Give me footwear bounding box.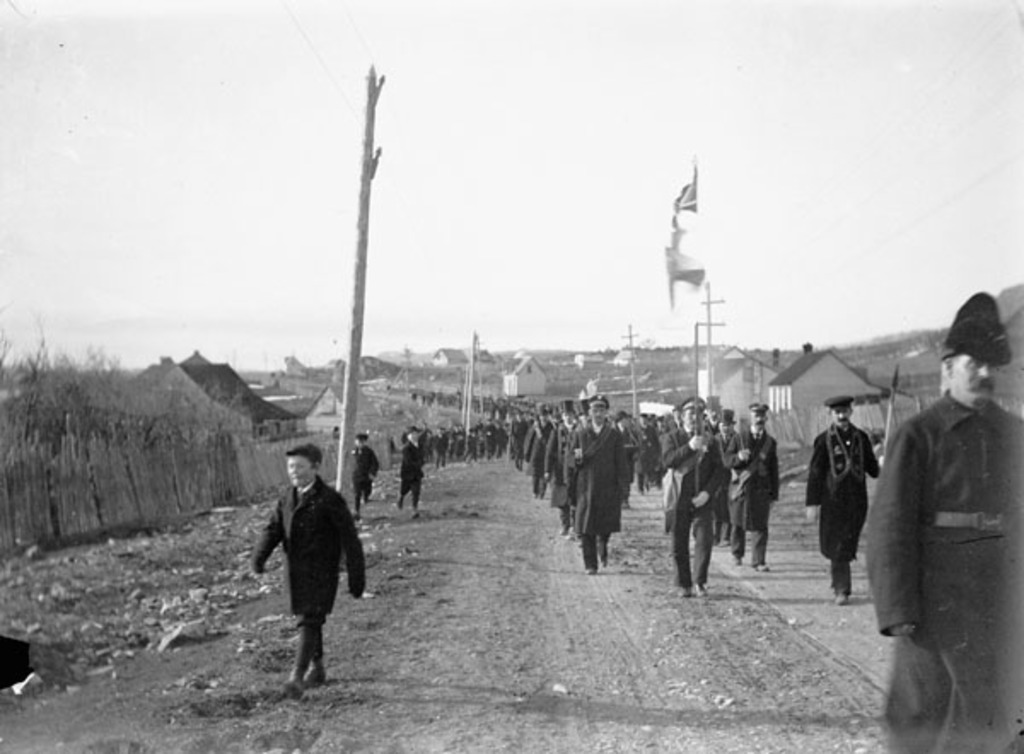
(307, 667, 323, 684).
